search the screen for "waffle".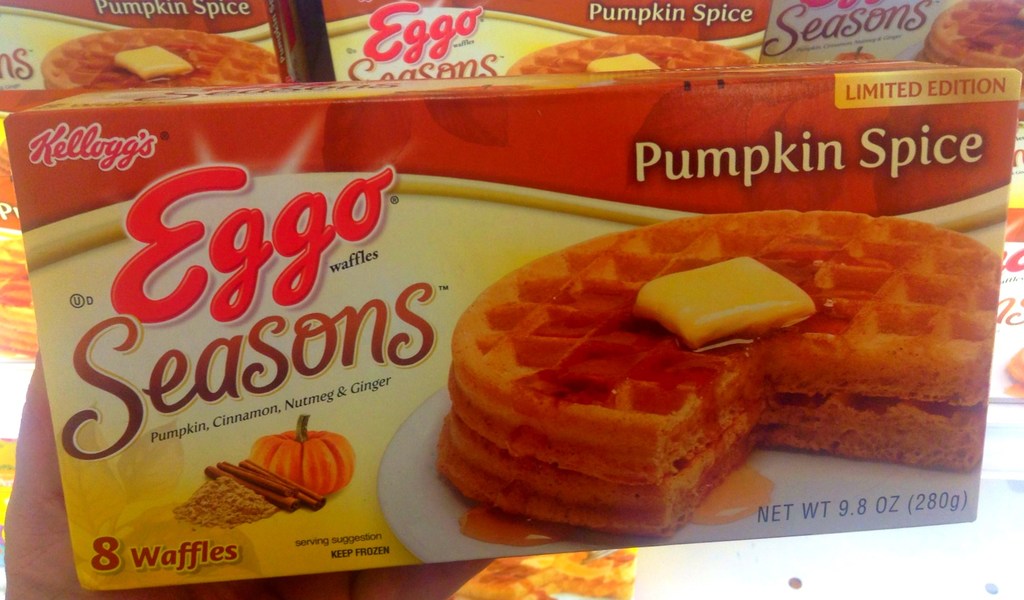
Found at select_region(432, 207, 1008, 544).
